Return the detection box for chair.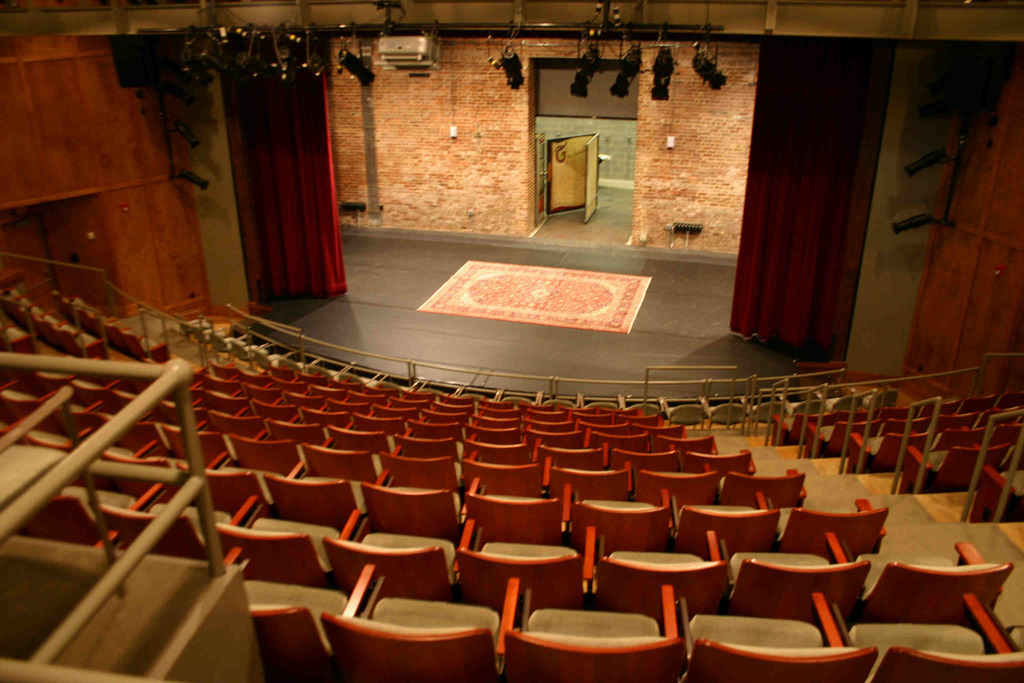
detection(547, 461, 634, 504).
